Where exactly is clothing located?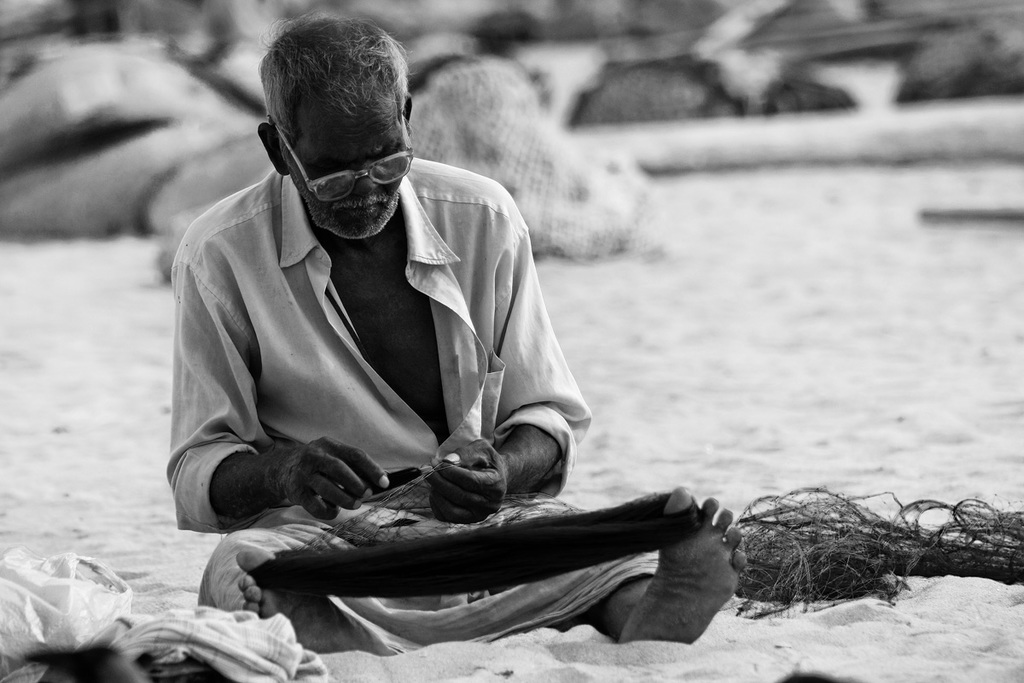
Its bounding box is 166 158 712 635.
